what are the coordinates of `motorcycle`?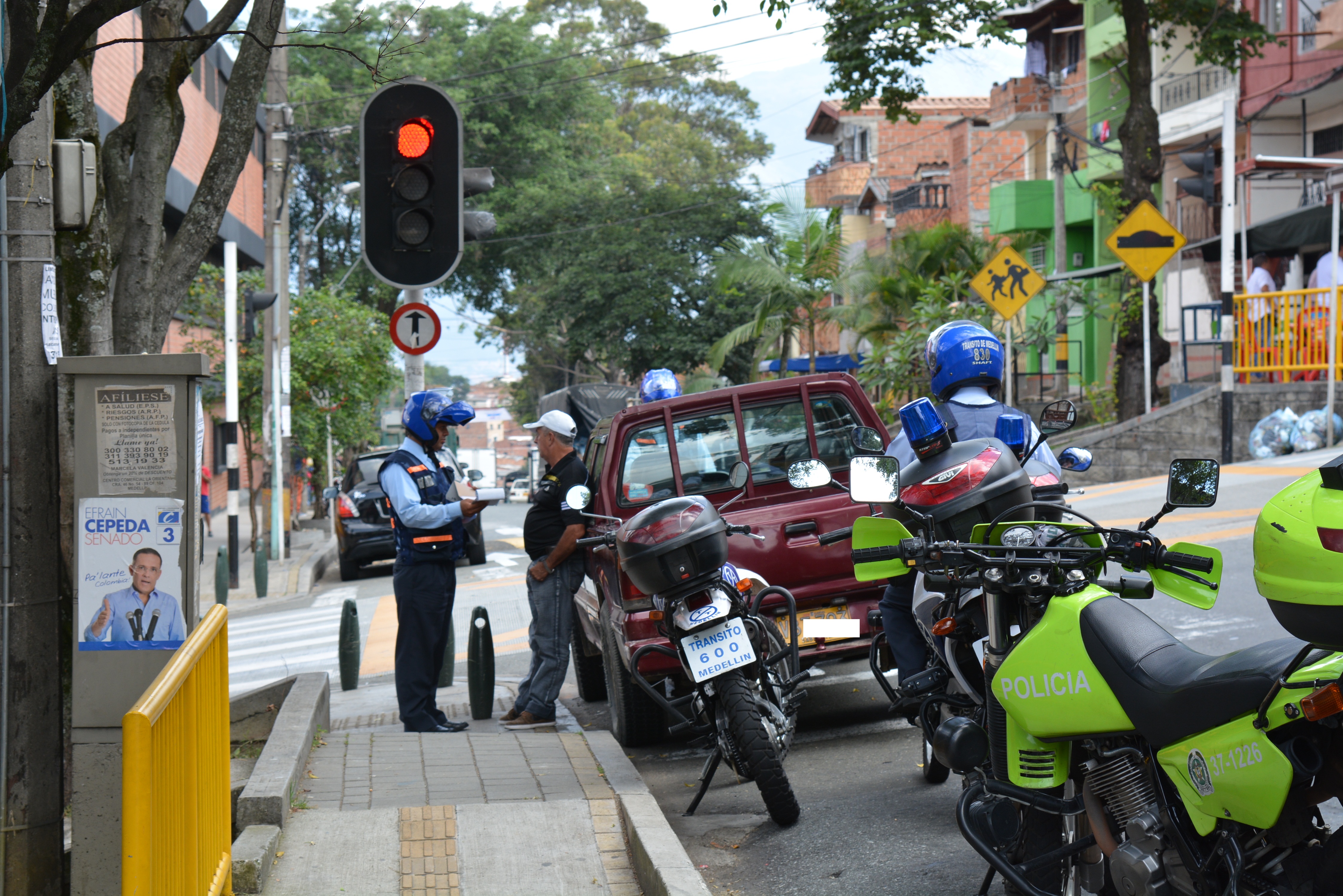
[left=254, top=136, right=401, bottom=267].
